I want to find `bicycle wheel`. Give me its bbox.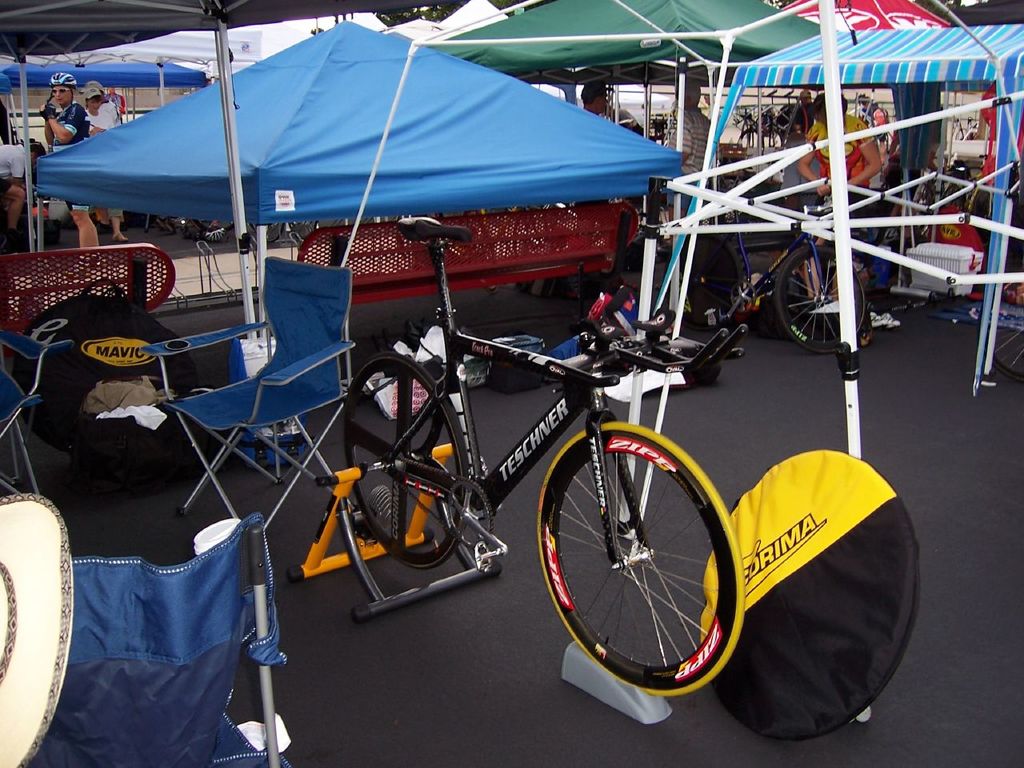
(x1=537, y1=434, x2=756, y2=712).
